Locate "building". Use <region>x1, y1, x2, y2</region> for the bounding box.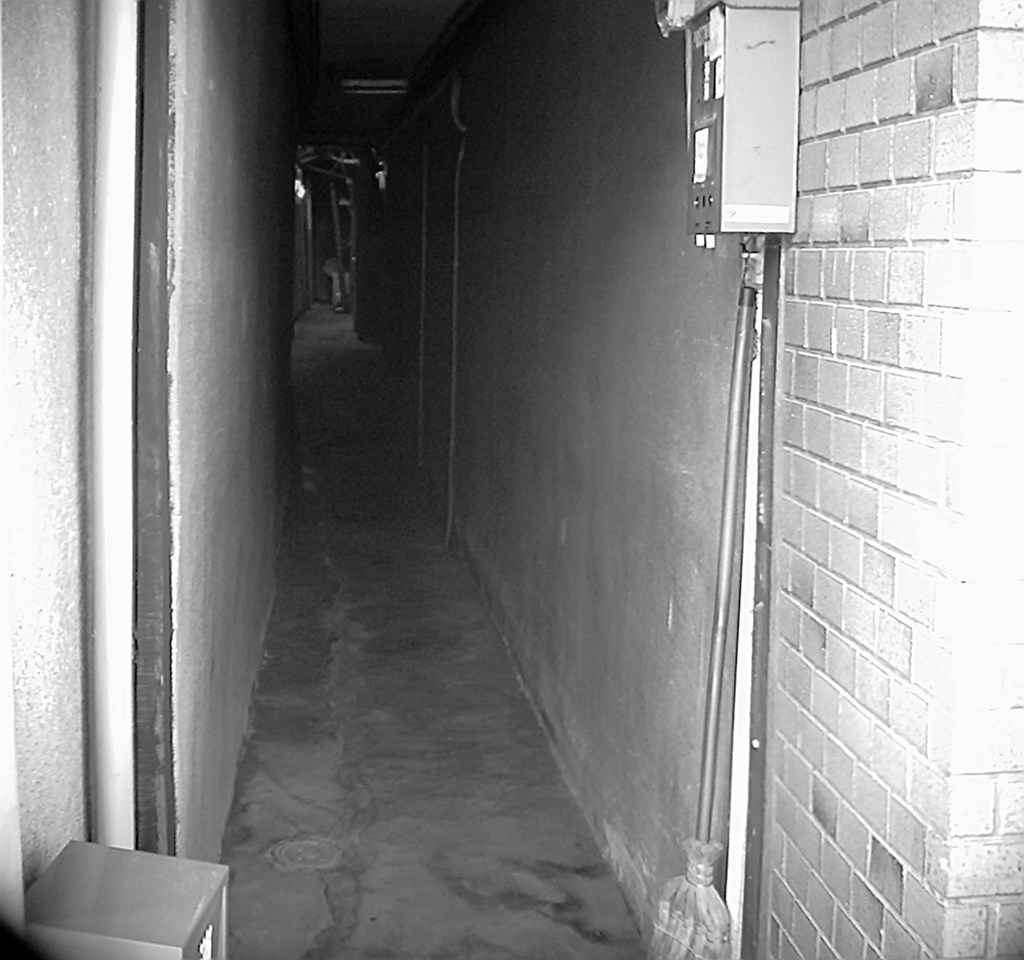
<region>0, 0, 1023, 959</region>.
